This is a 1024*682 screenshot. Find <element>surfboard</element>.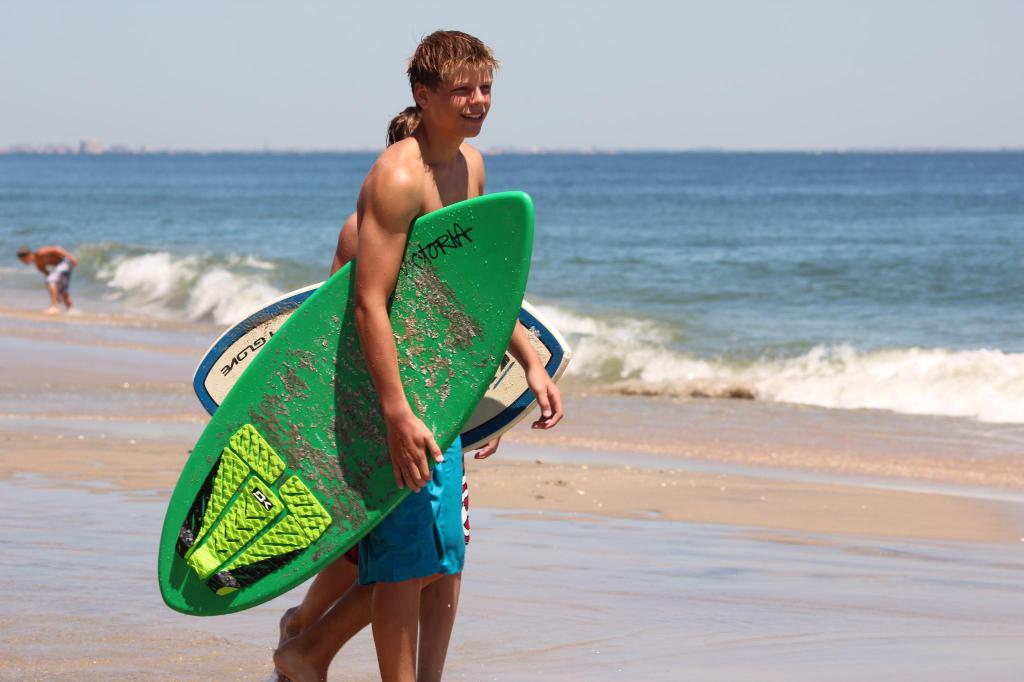
Bounding box: {"x1": 191, "y1": 273, "x2": 570, "y2": 464}.
